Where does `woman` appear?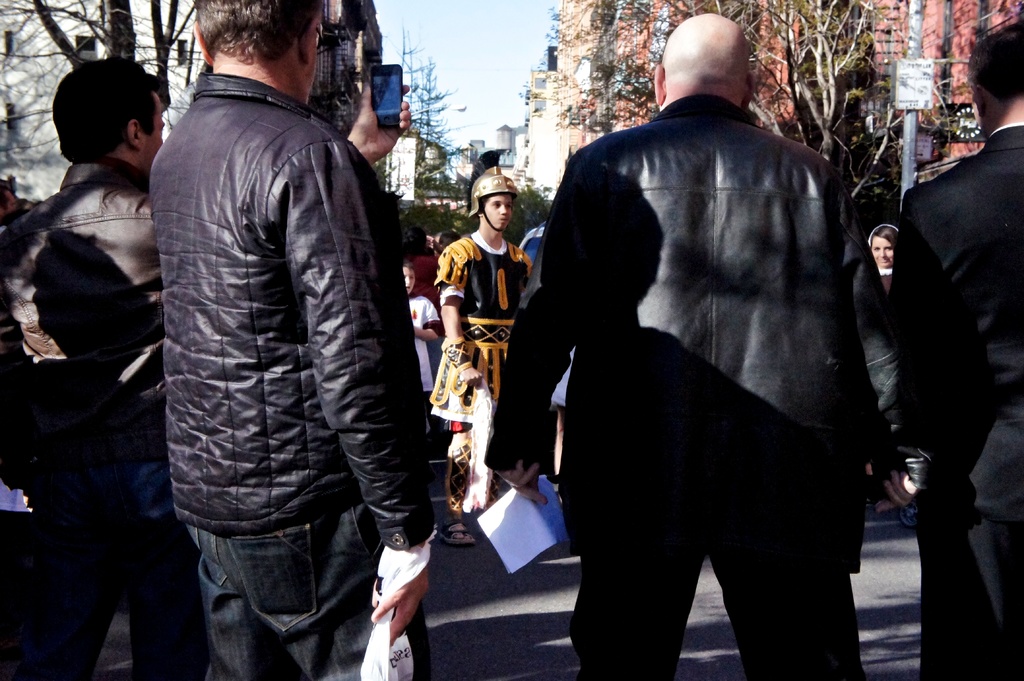
Appears at [x1=399, y1=223, x2=444, y2=446].
